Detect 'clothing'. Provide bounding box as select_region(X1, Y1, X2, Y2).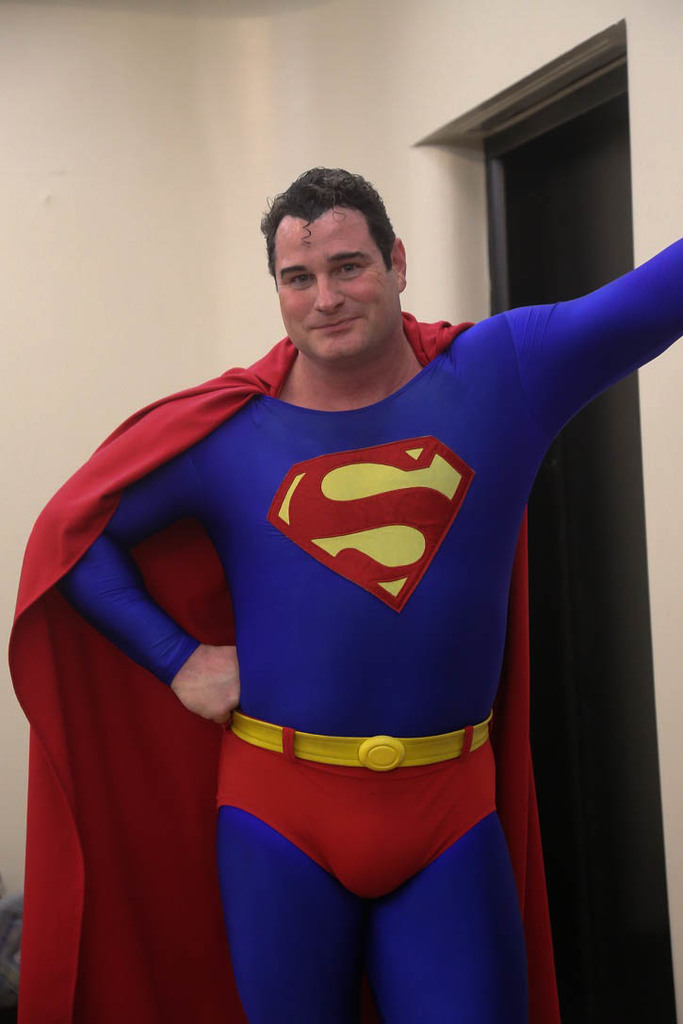
select_region(2, 239, 682, 1023).
